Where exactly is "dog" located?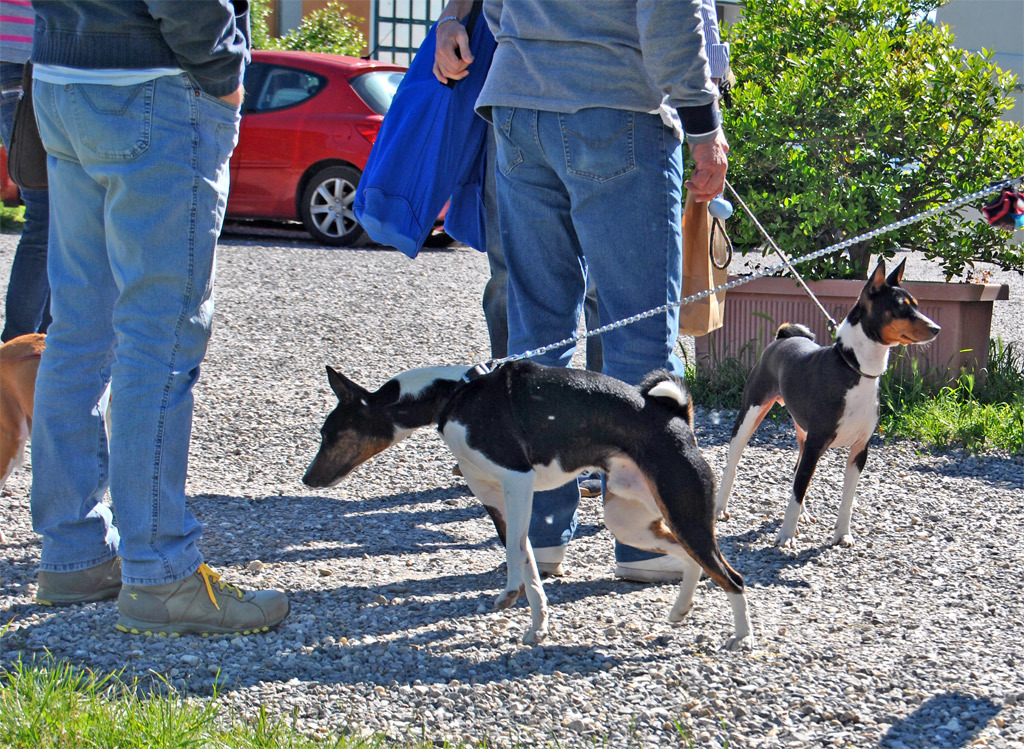
Its bounding box is (left=714, top=252, right=948, bottom=550).
